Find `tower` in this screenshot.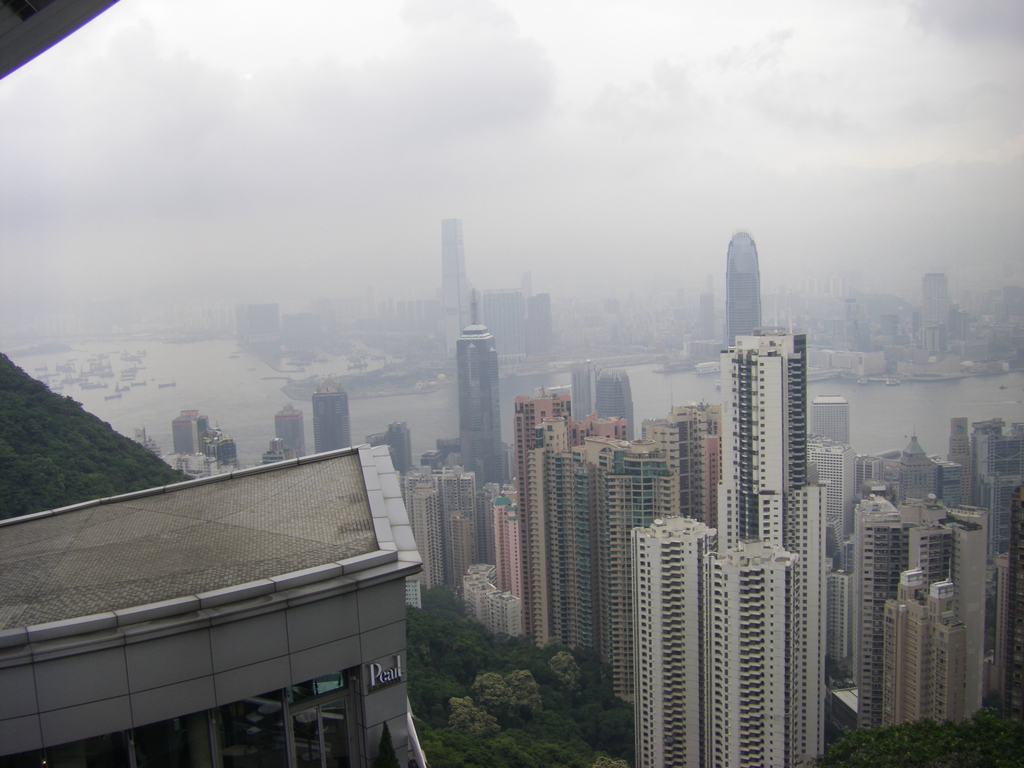
The bounding box for `tower` is BBox(726, 236, 759, 349).
